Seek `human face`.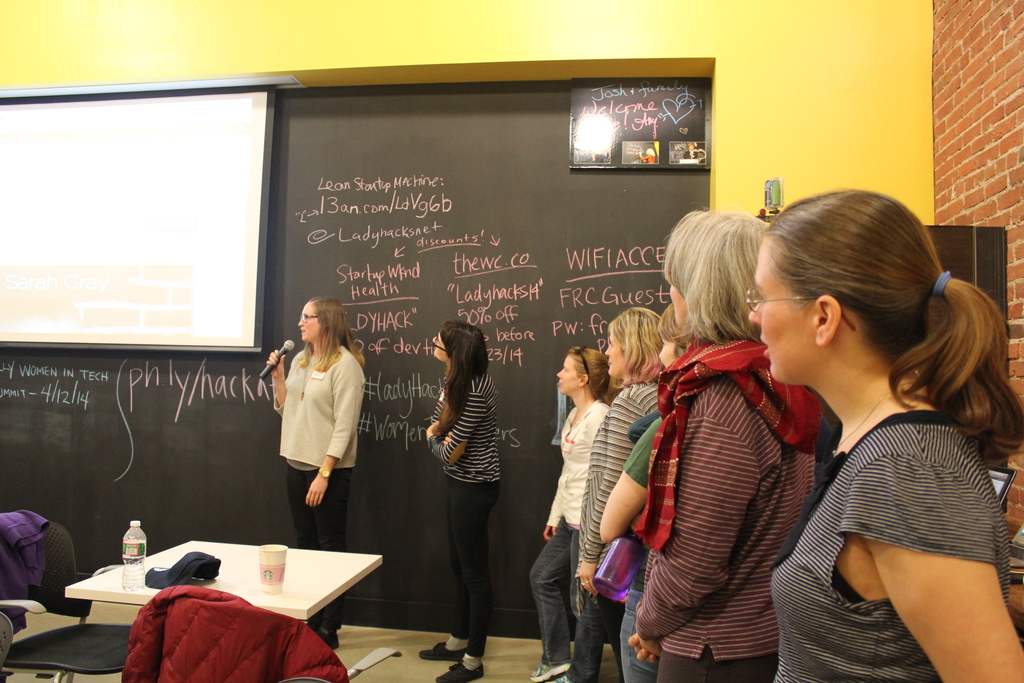
detection(296, 299, 322, 342).
